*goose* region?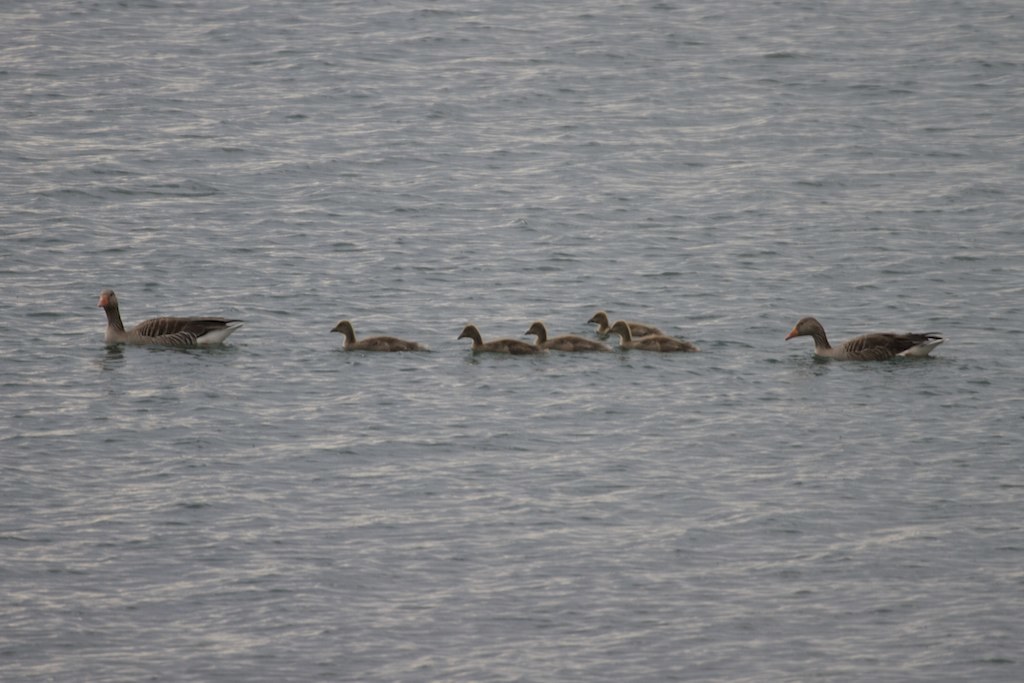
<bbox>585, 309, 658, 334</bbox>
